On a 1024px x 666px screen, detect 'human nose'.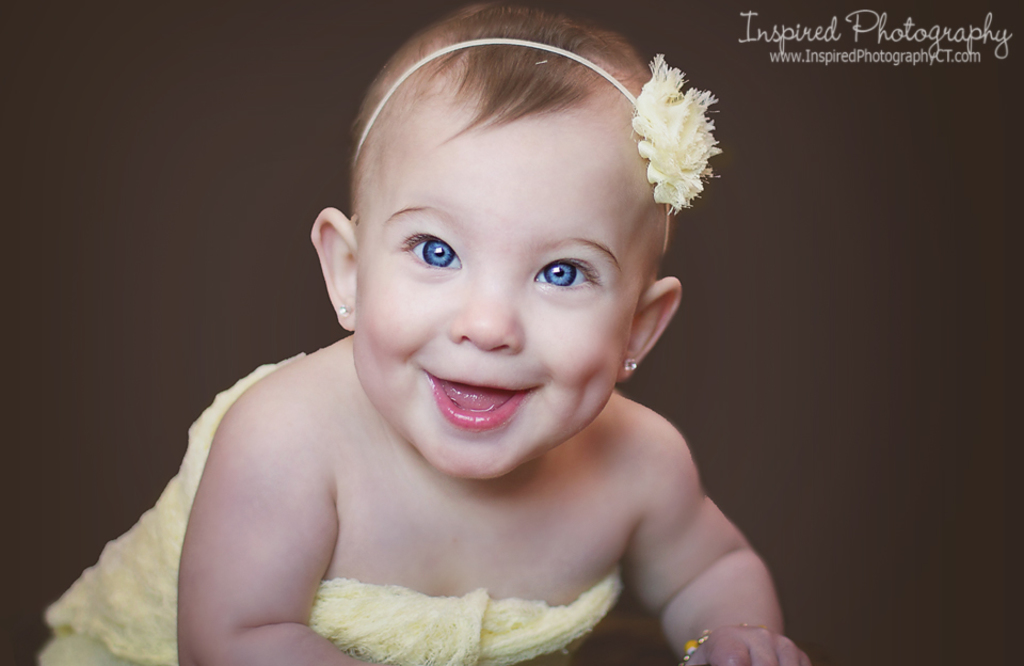
bbox=(446, 273, 522, 355).
